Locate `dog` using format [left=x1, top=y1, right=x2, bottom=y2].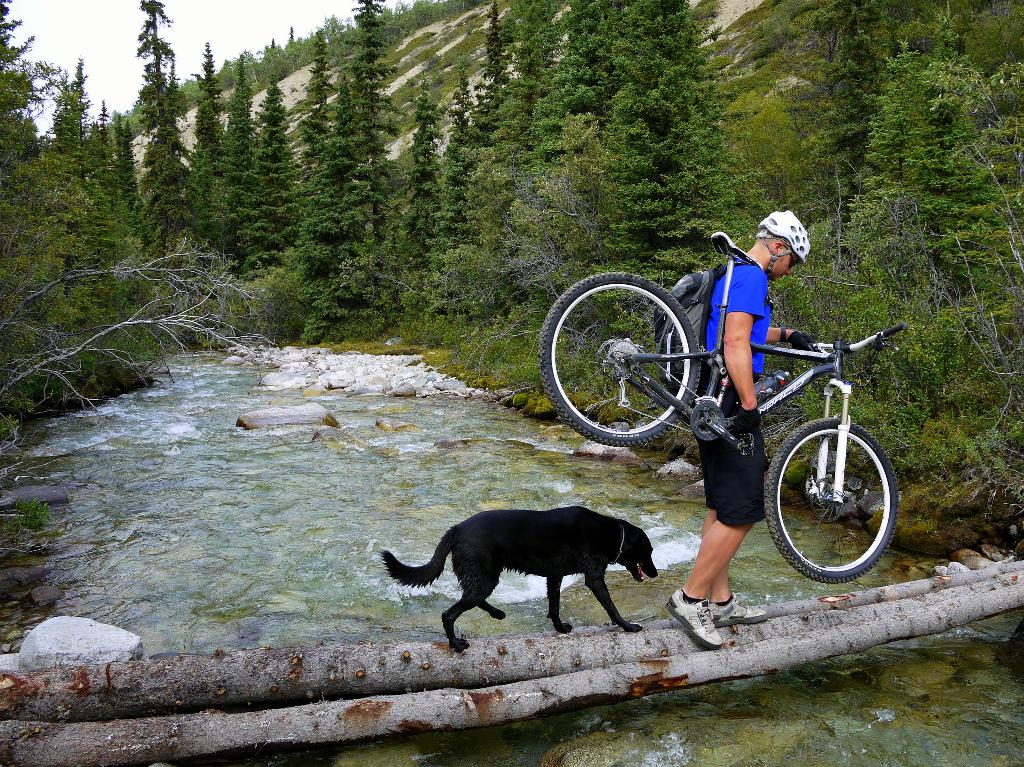
[left=382, top=499, right=665, bottom=649].
